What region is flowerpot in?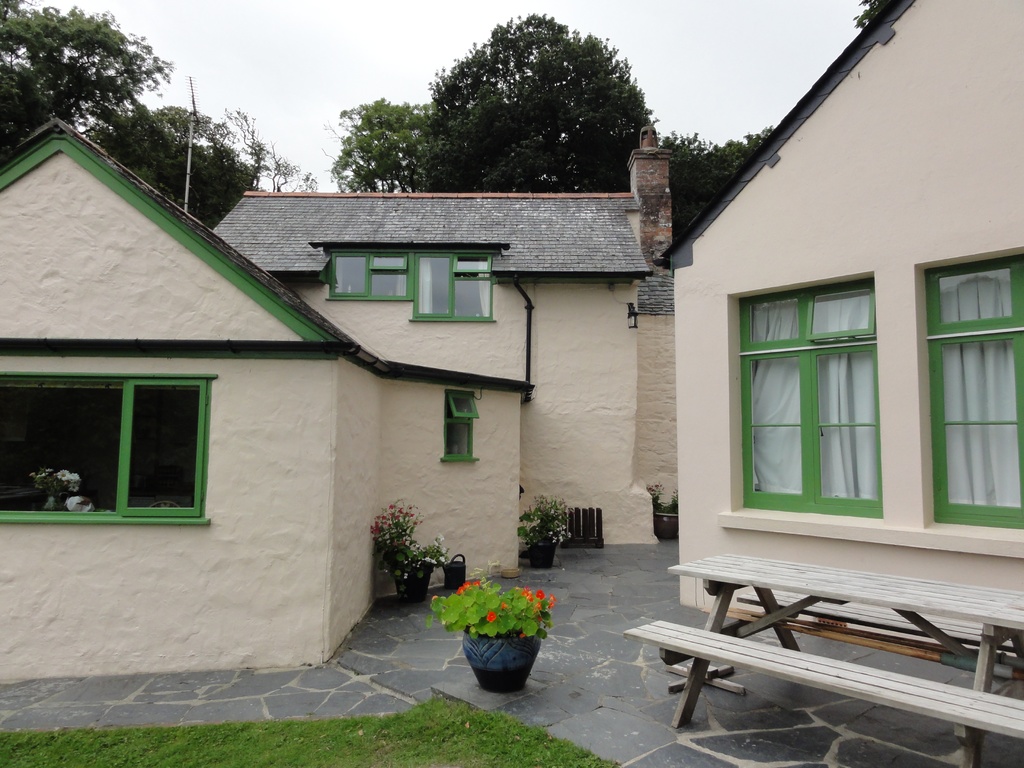
[x1=524, y1=538, x2=556, y2=569].
